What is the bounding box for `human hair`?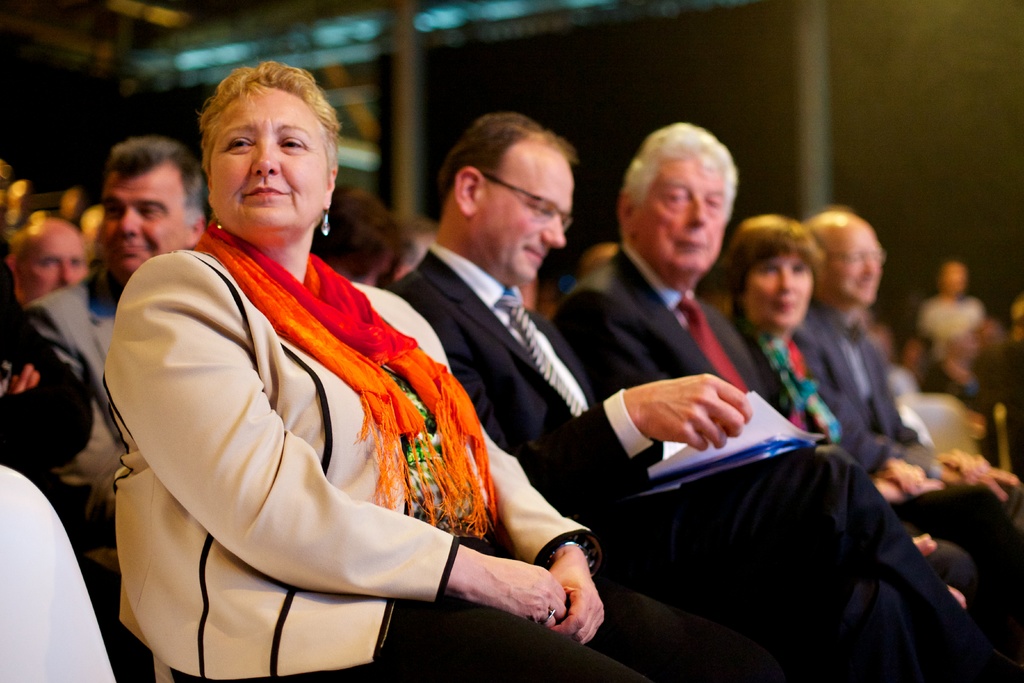
detection(626, 122, 748, 256).
